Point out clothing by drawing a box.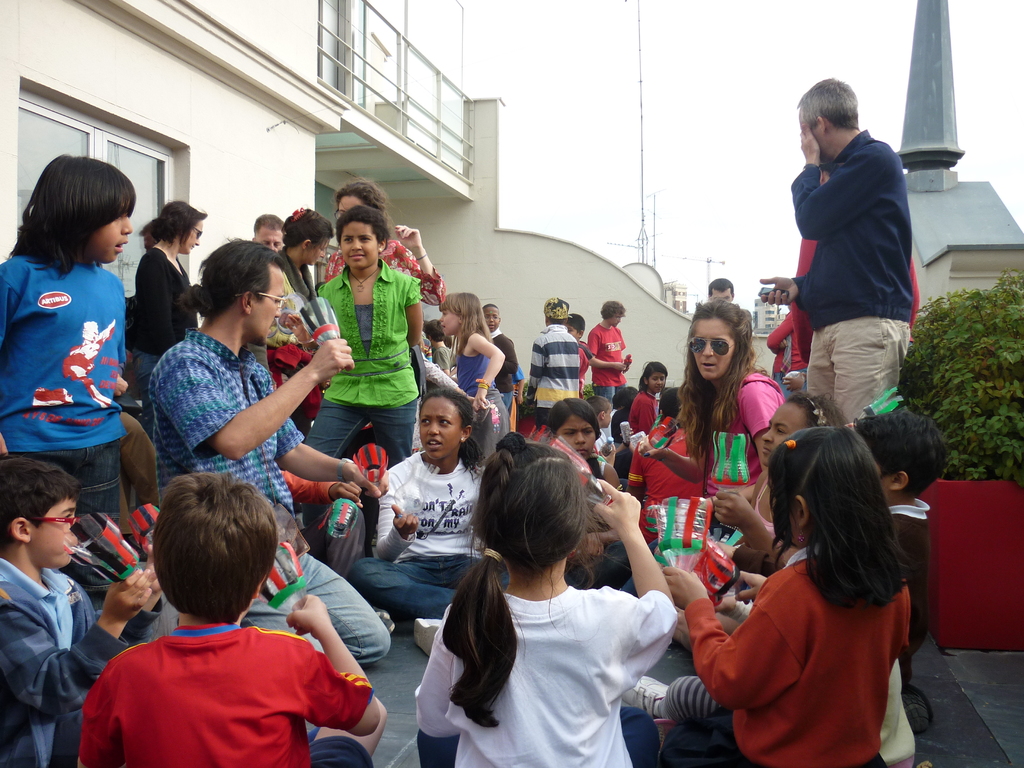
(left=620, top=385, right=657, bottom=435).
